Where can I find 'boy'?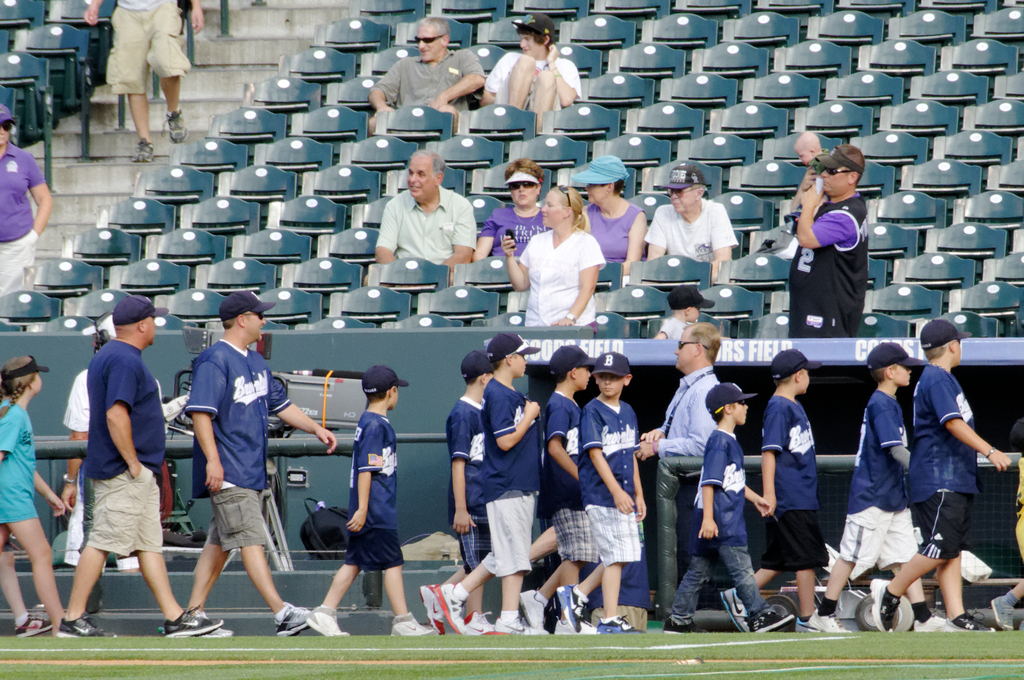
You can find it at crop(422, 352, 496, 636).
